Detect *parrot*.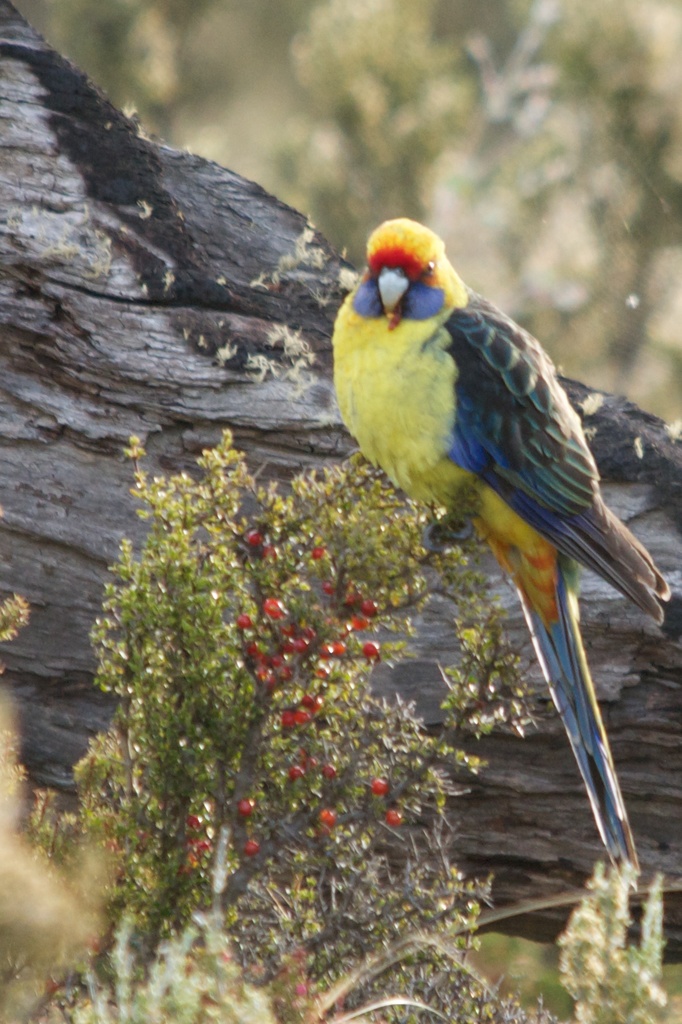
Detected at region(327, 211, 674, 876).
